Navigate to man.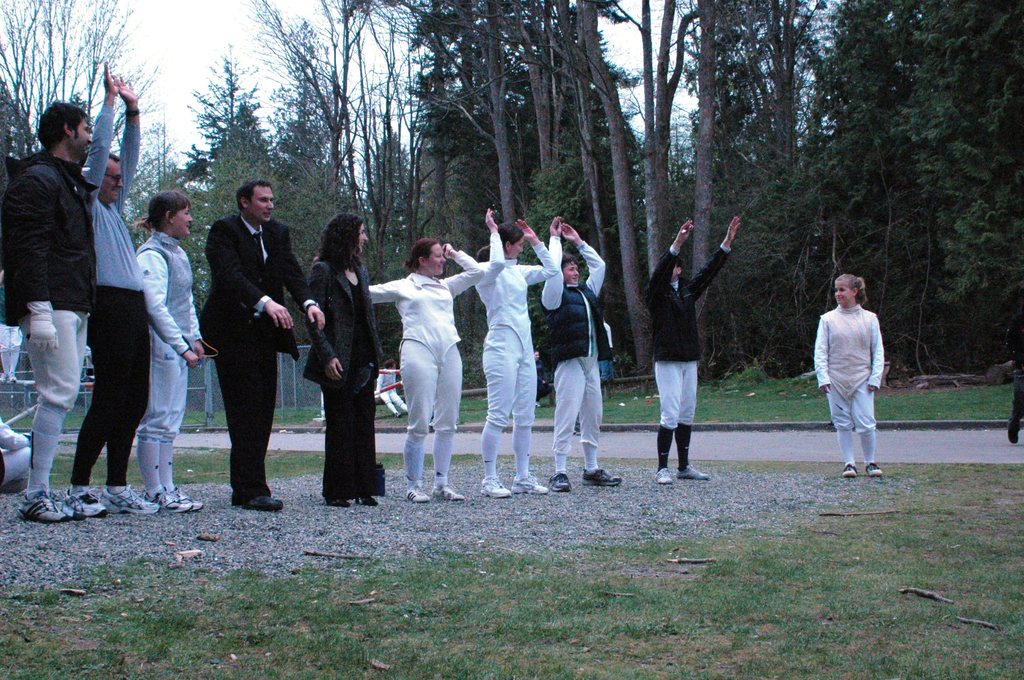
Navigation target: [61, 61, 150, 517].
